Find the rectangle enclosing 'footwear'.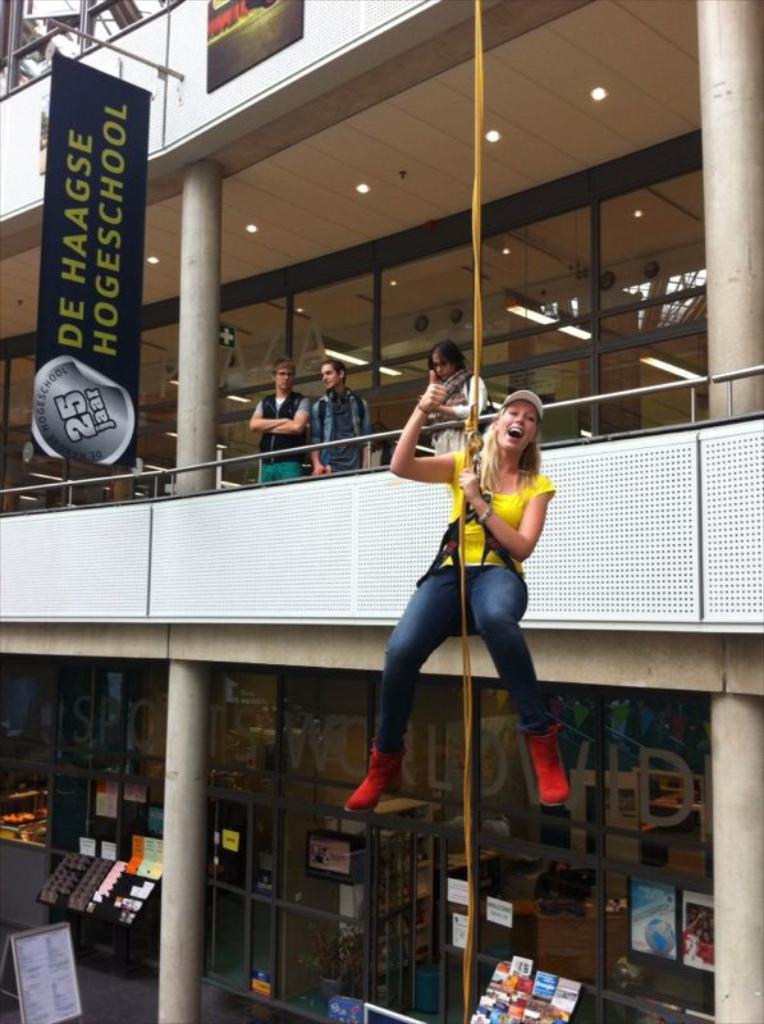
crop(335, 748, 399, 819).
